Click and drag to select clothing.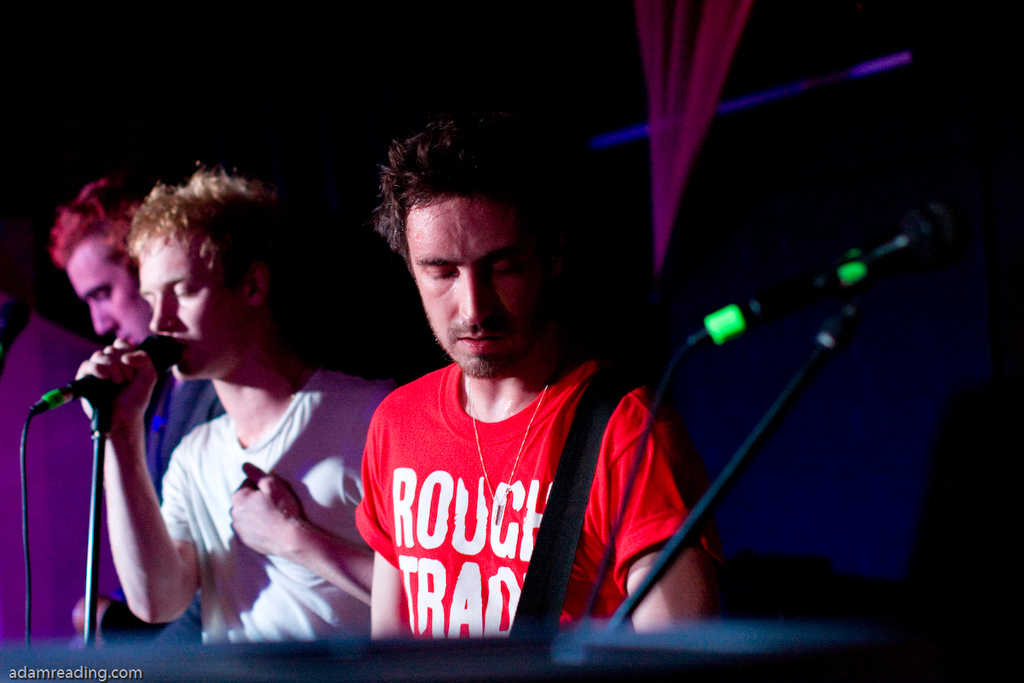
Selection: left=99, top=377, right=226, bottom=649.
